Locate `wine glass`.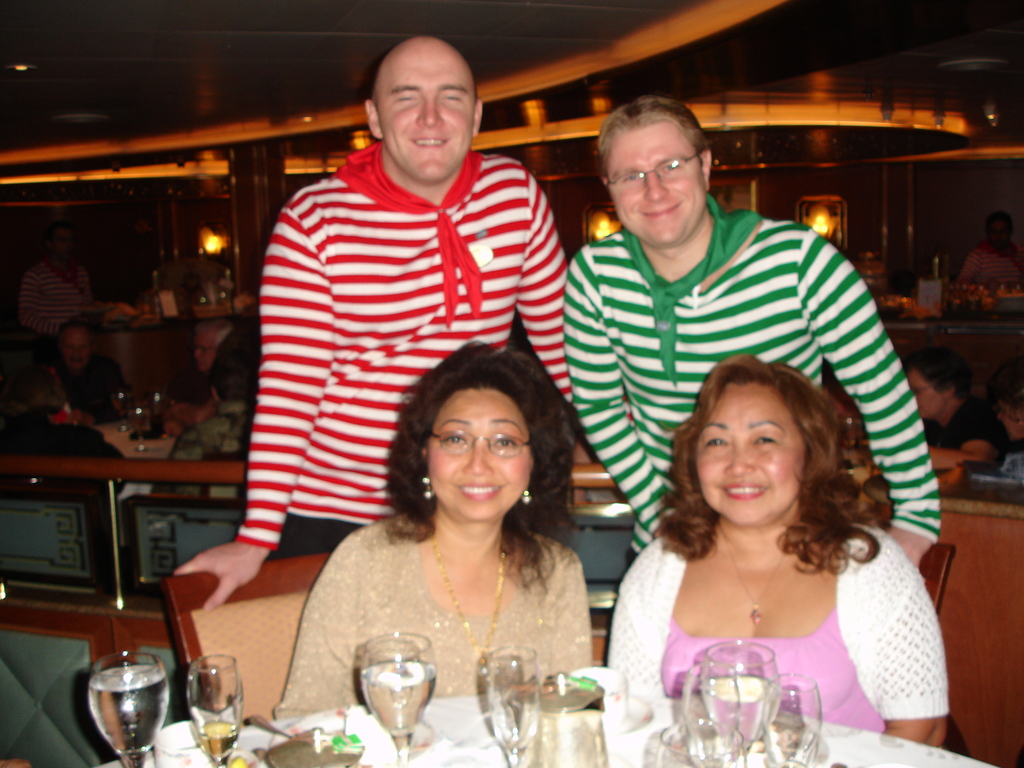
Bounding box: 85,651,168,767.
